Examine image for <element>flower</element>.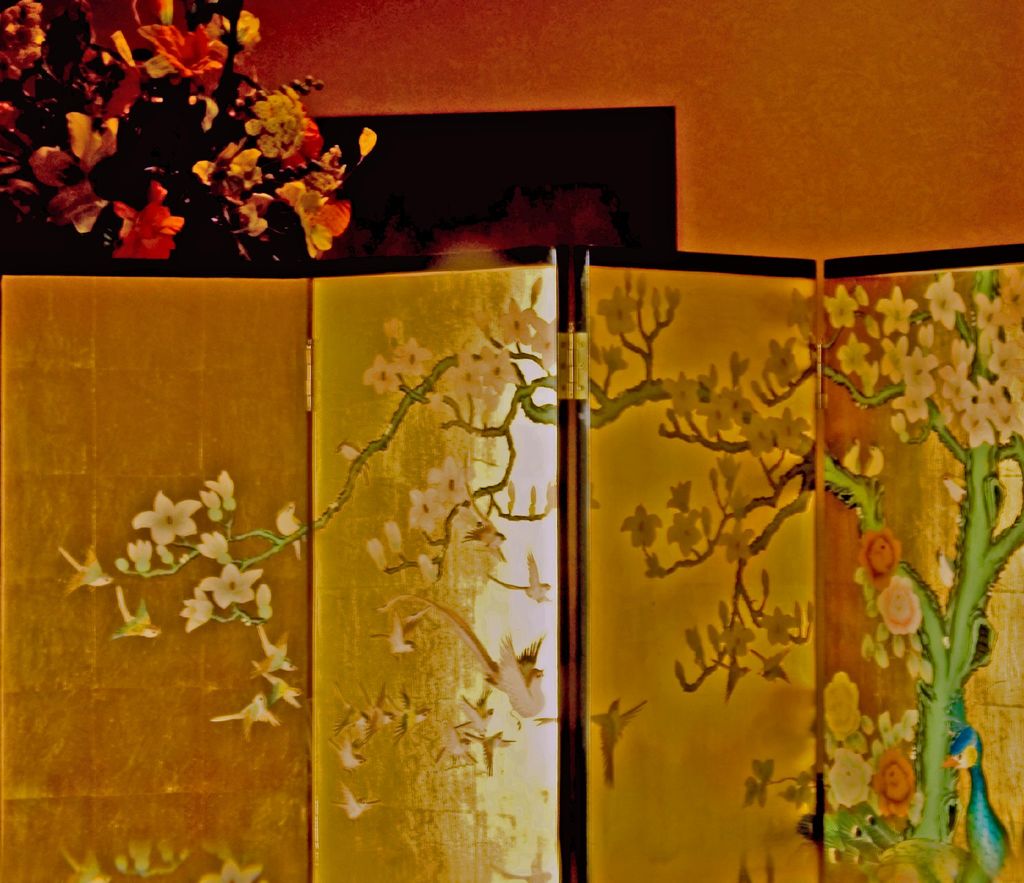
Examination result: select_region(479, 344, 516, 395).
